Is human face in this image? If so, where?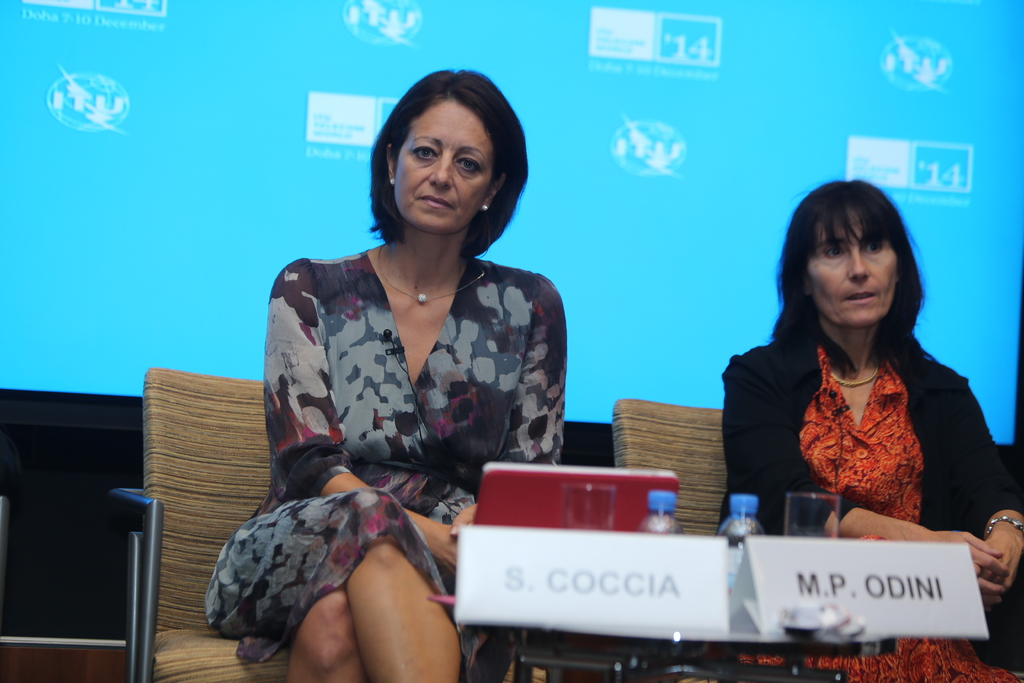
Yes, at Rect(803, 205, 923, 337).
